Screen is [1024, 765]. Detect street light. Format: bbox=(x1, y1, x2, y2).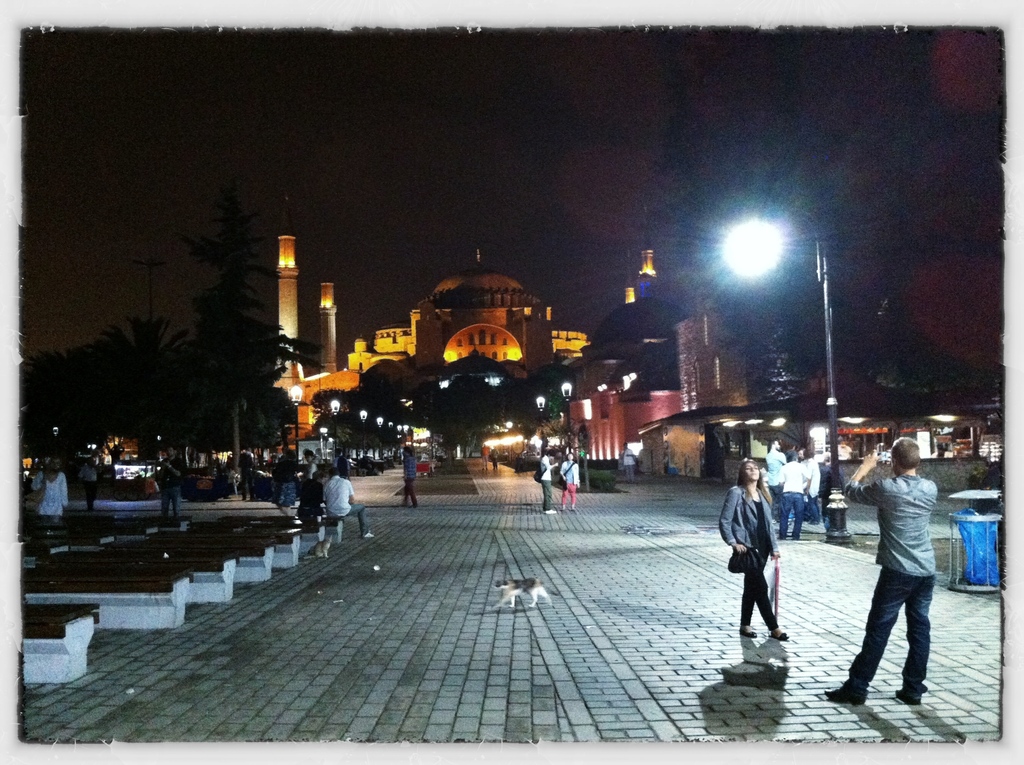
bbox=(531, 393, 552, 451).
